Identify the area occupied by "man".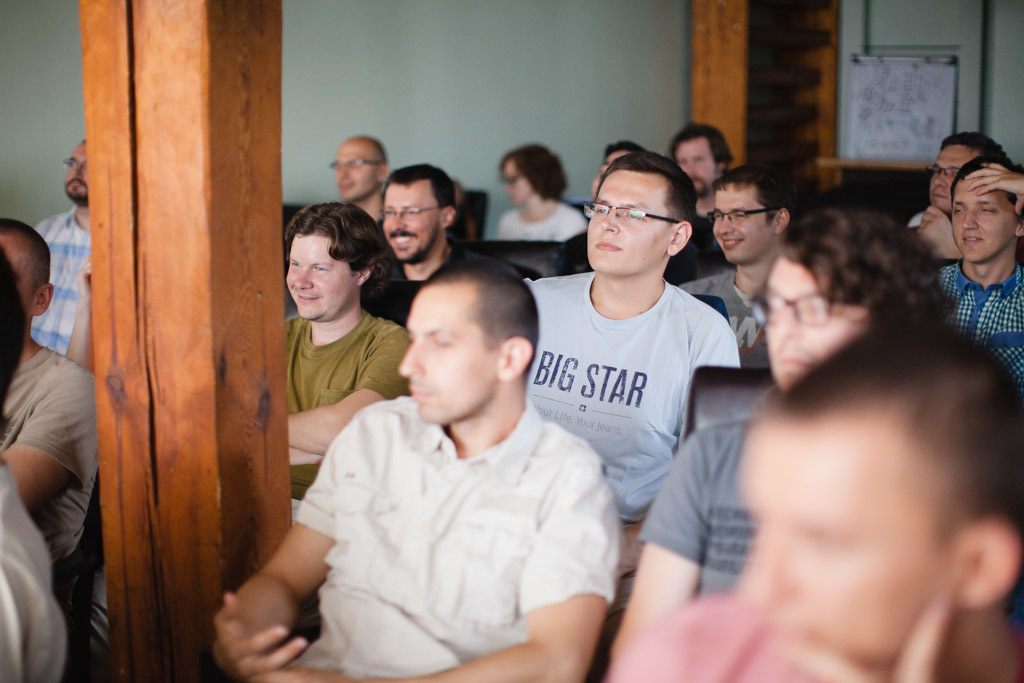
Area: <region>283, 201, 414, 528</region>.
